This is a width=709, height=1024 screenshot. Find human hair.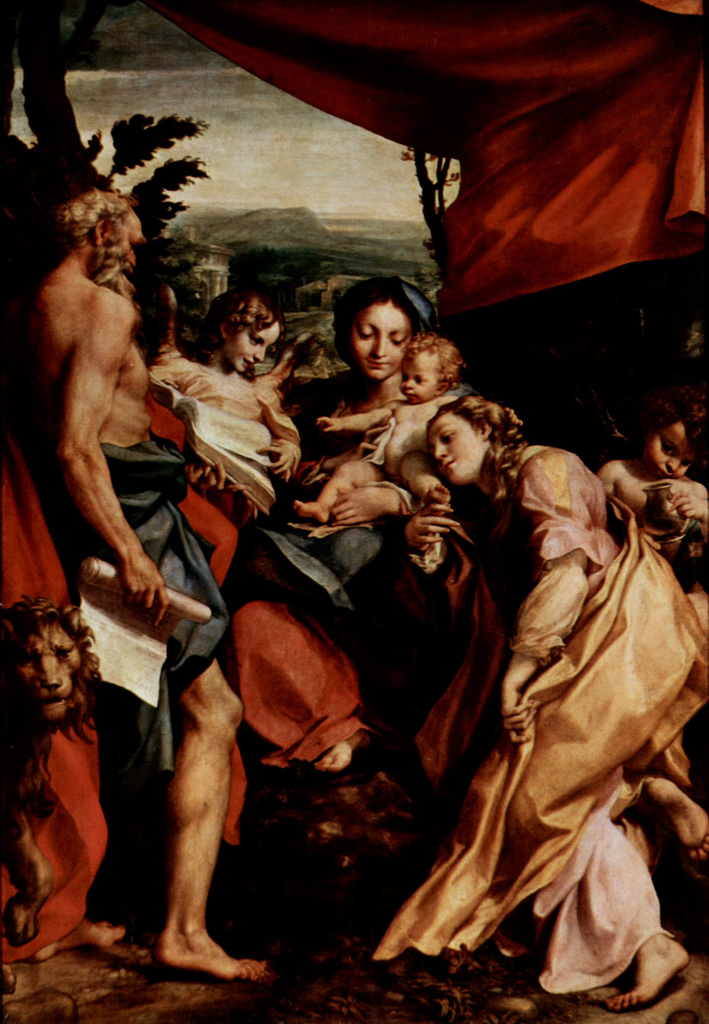
Bounding box: [203, 288, 273, 339].
